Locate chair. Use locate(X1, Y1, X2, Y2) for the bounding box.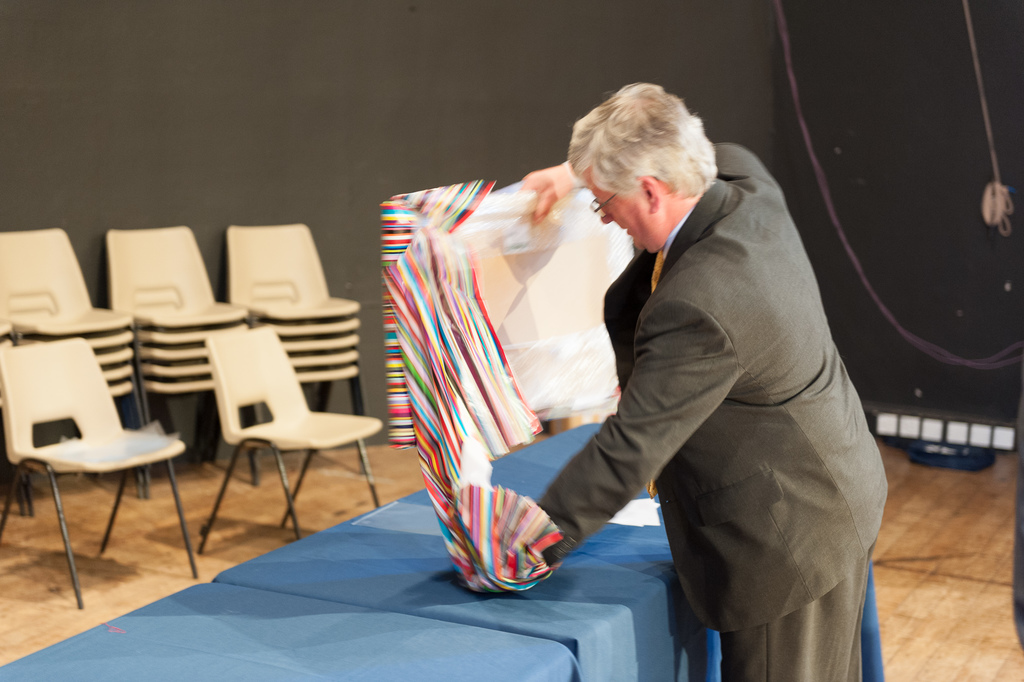
locate(190, 326, 386, 560).
